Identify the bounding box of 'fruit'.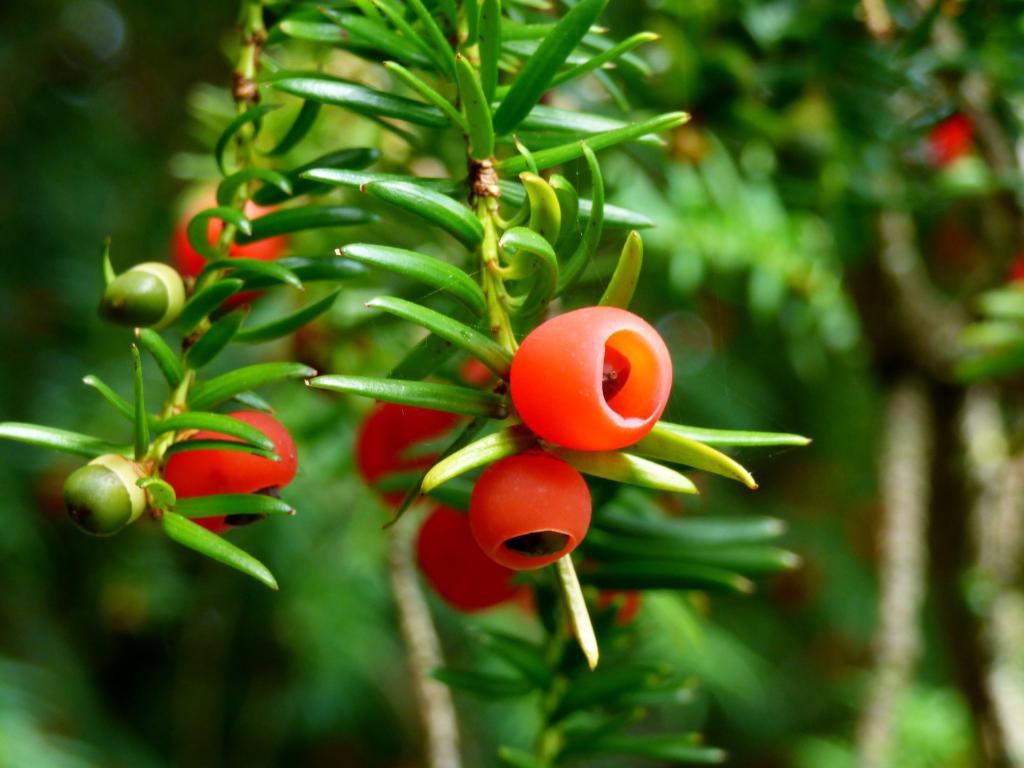
[476,449,591,572].
